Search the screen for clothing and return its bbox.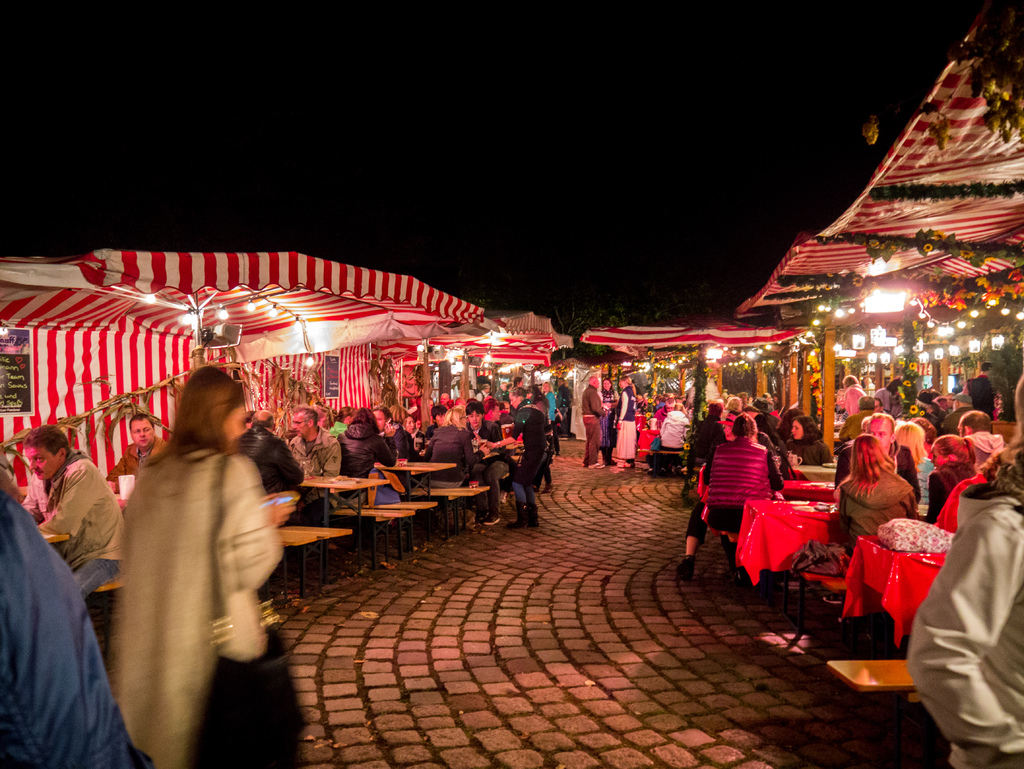
Found: (left=613, top=389, right=639, bottom=457).
